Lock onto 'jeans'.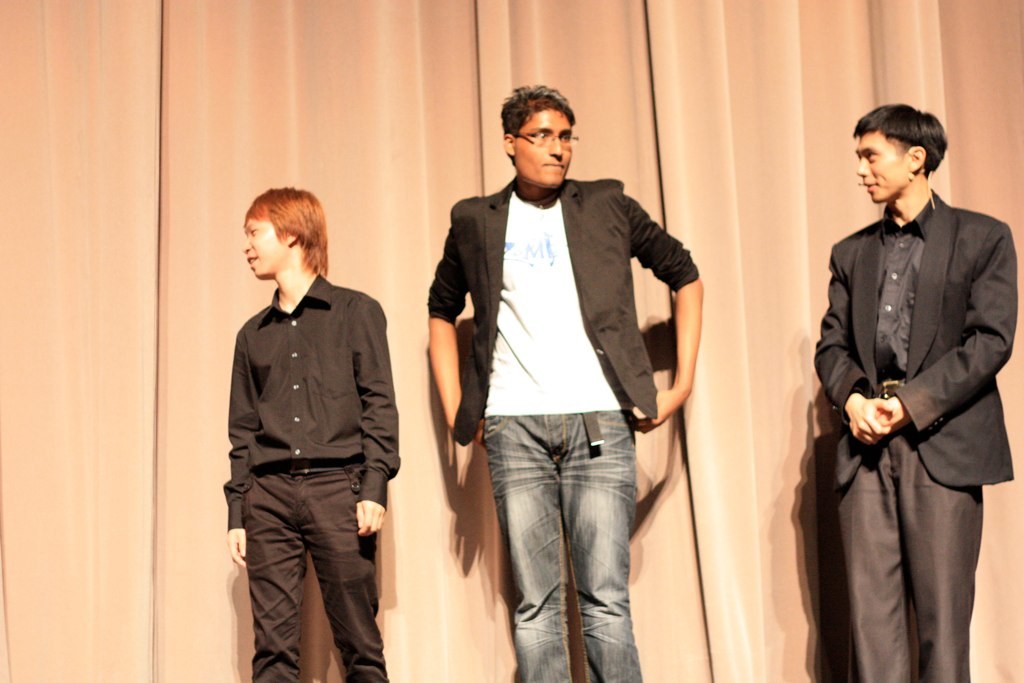
Locked: pyautogui.locateOnScreen(480, 401, 653, 682).
